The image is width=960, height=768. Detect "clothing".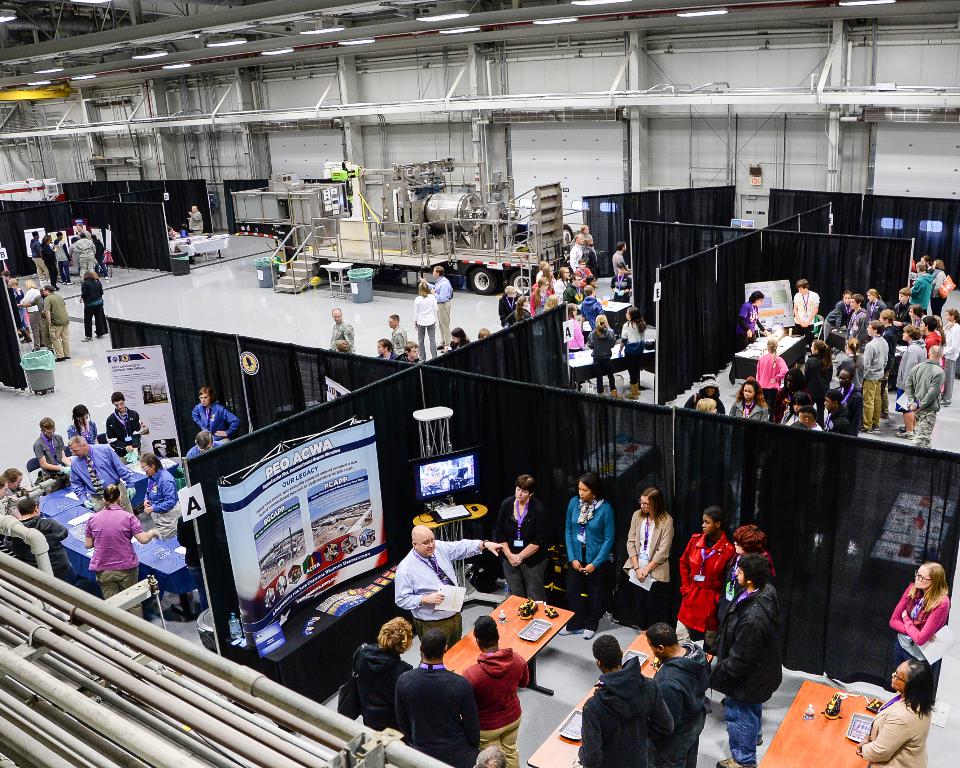
Detection: bbox=(609, 263, 637, 301).
